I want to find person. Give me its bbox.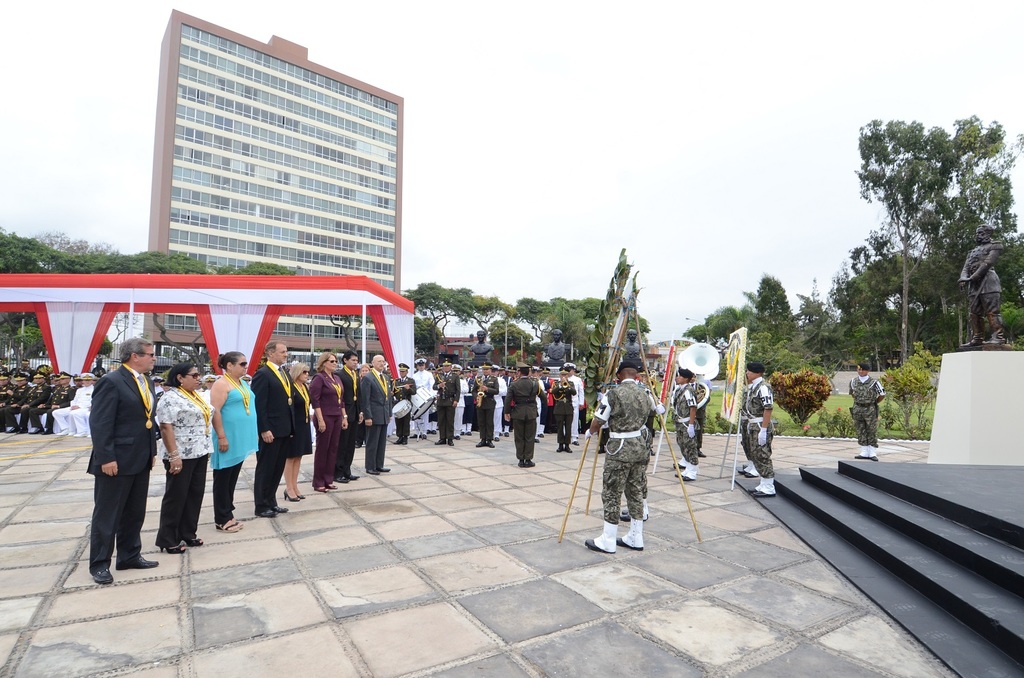
bbox=(737, 378, 757, 481).
